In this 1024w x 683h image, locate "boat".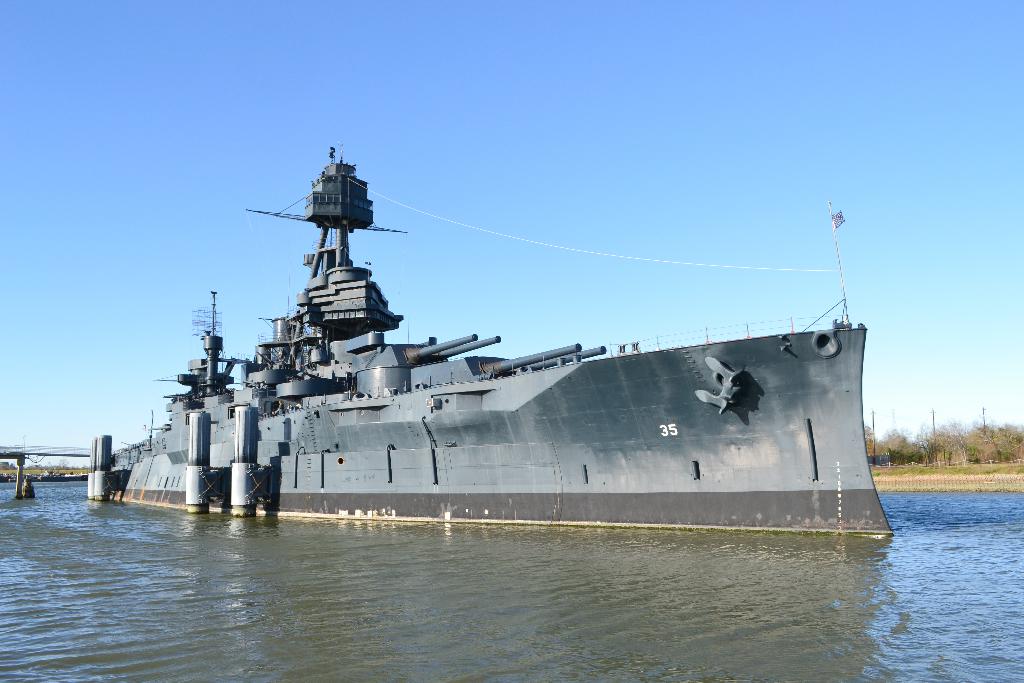
Bounding box: 113 124 956 524.
